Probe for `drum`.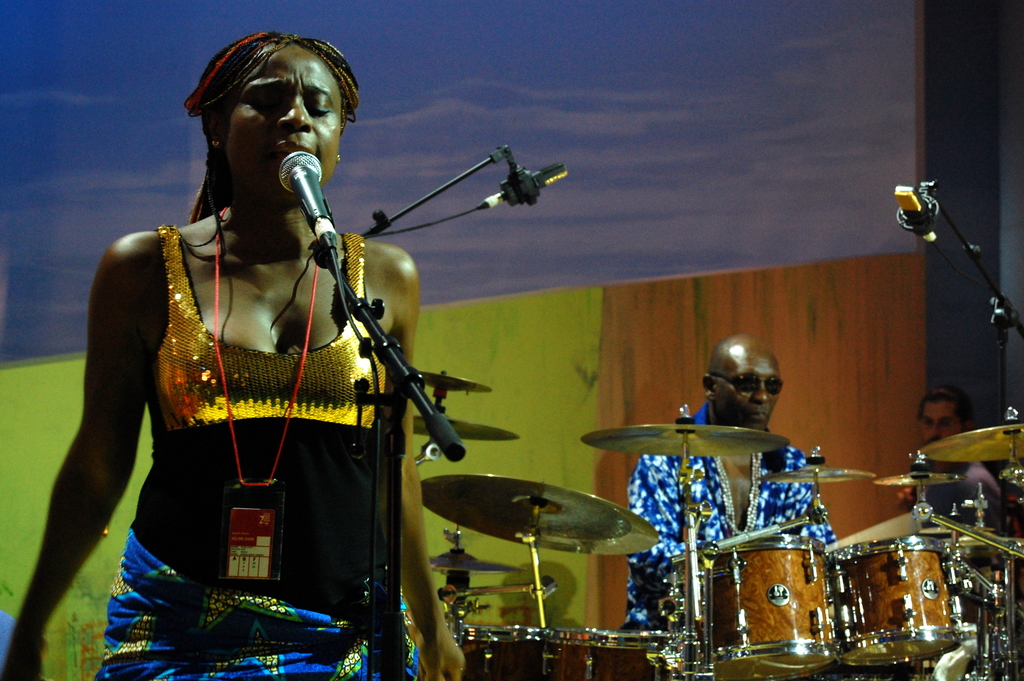
Probe result: x1=541 y1=630 x2=676 y2=680.
